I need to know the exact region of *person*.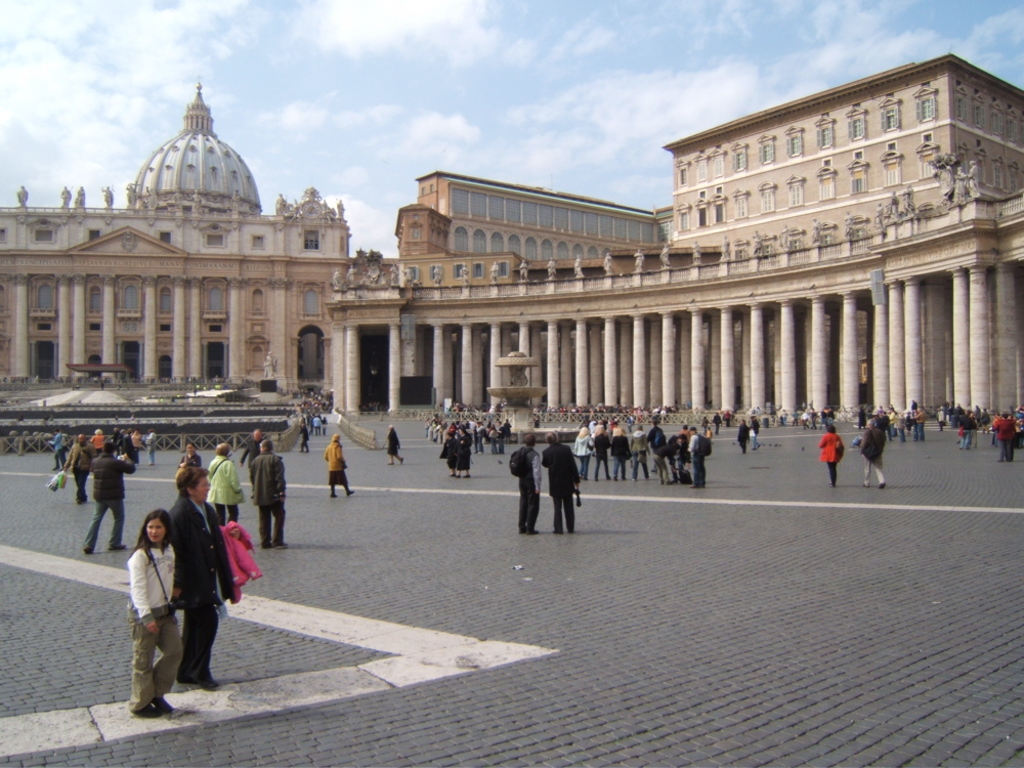
Region: 123, 509, 179, 719.
